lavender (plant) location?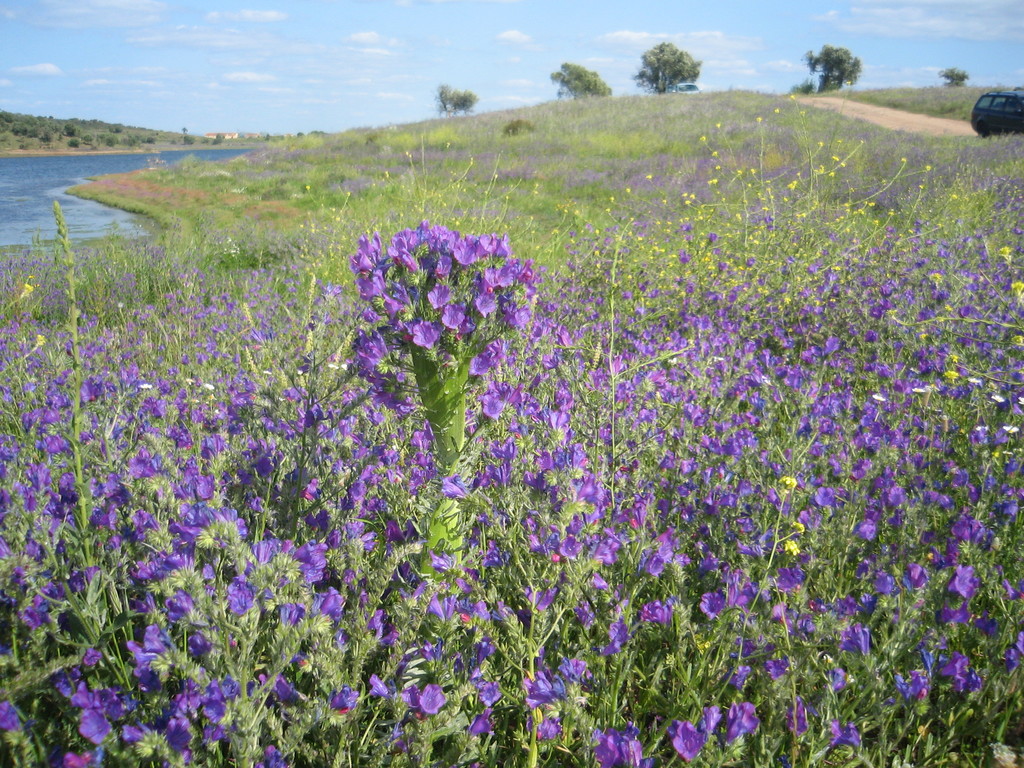
bbox=[763, 657, 790, 684]
